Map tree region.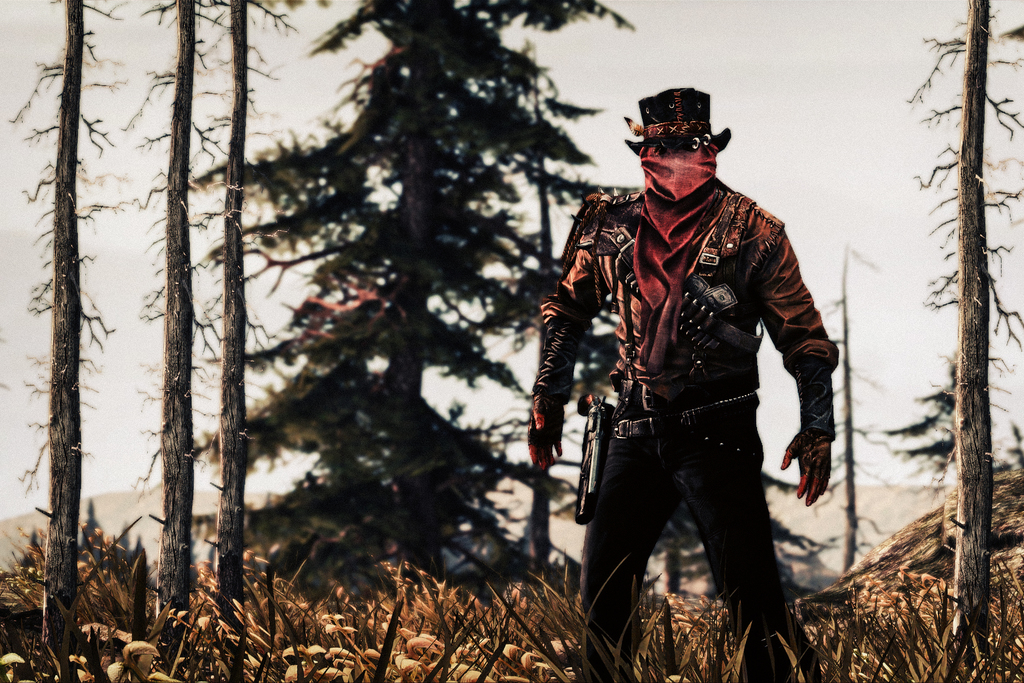
Mapped to 787,235,900,585.
